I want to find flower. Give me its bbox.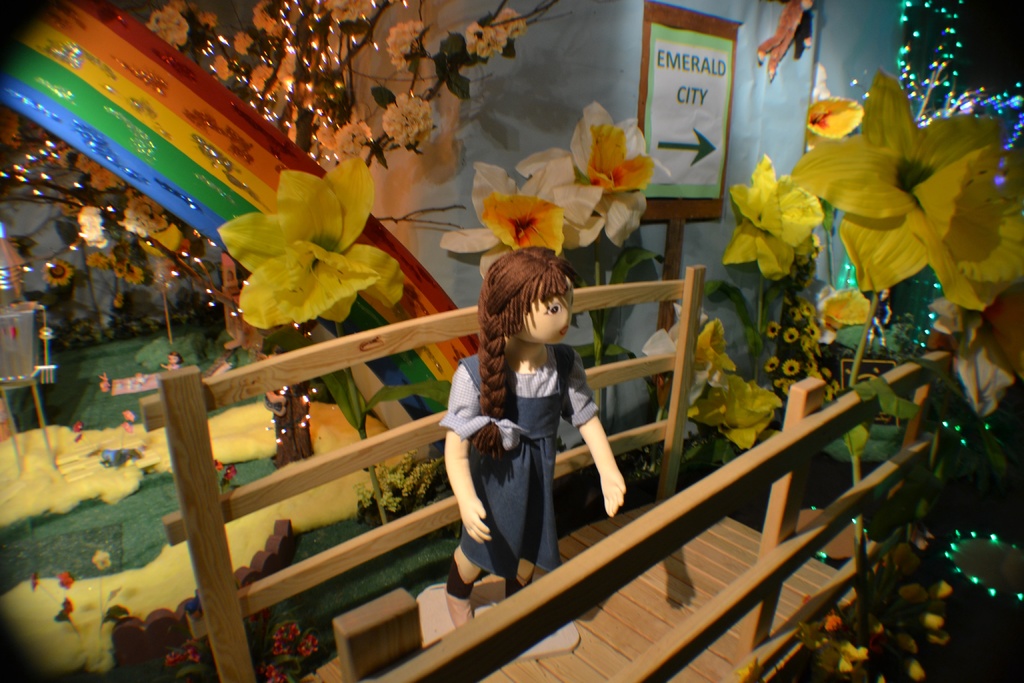
bbox=(220, 463, 241, 483).
